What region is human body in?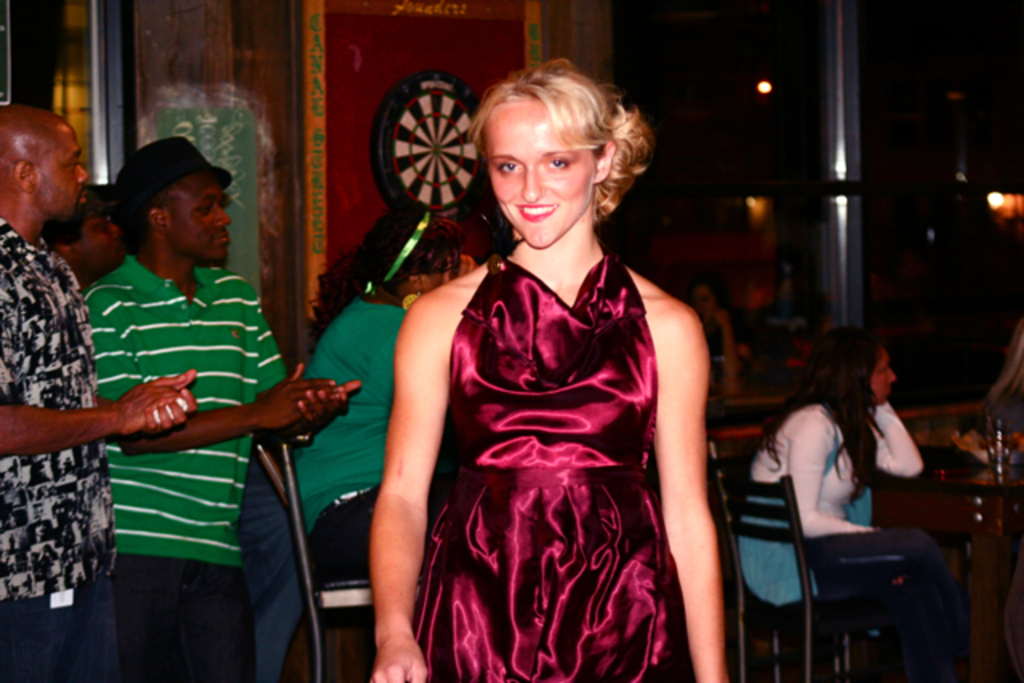
<region>0, 107, 189, 681</region>.
